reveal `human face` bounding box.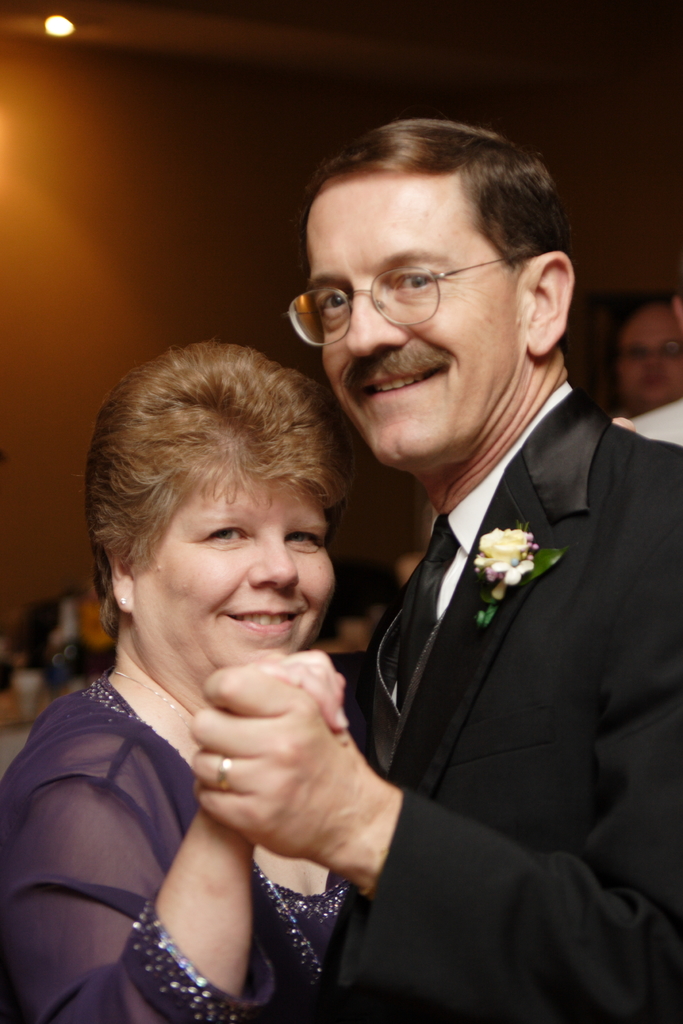
Revealed: {"left": 306, "top": 169, "right": 529, "bottom": 460}.
